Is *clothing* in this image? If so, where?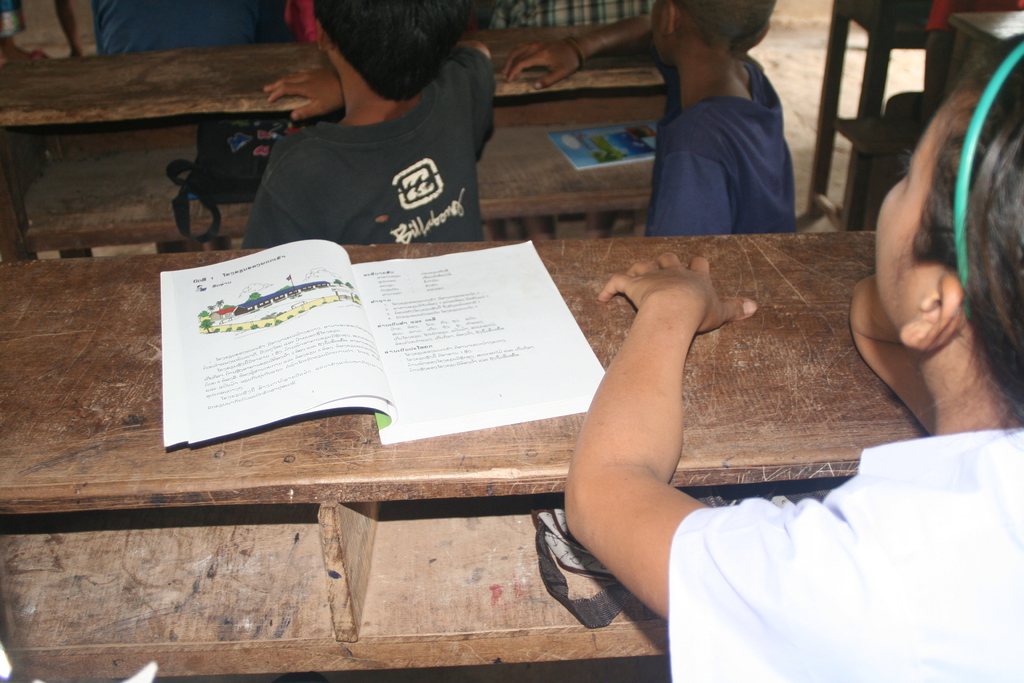
Yes, at bbox=(92, 0, 256, 53).
